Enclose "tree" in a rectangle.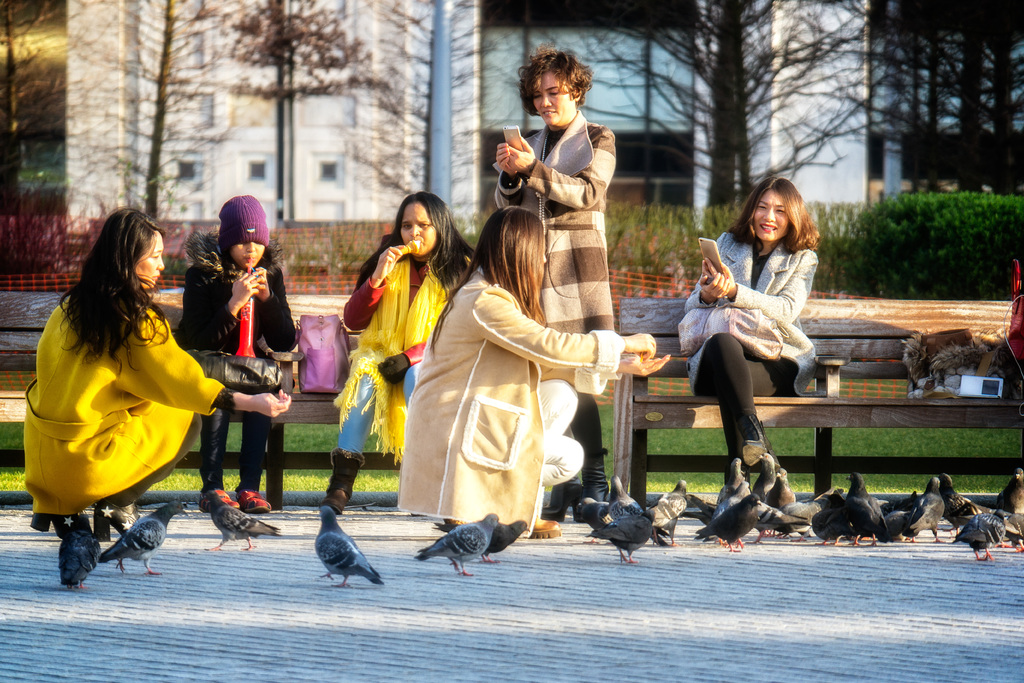
detection(70, 0, 220, 242).
